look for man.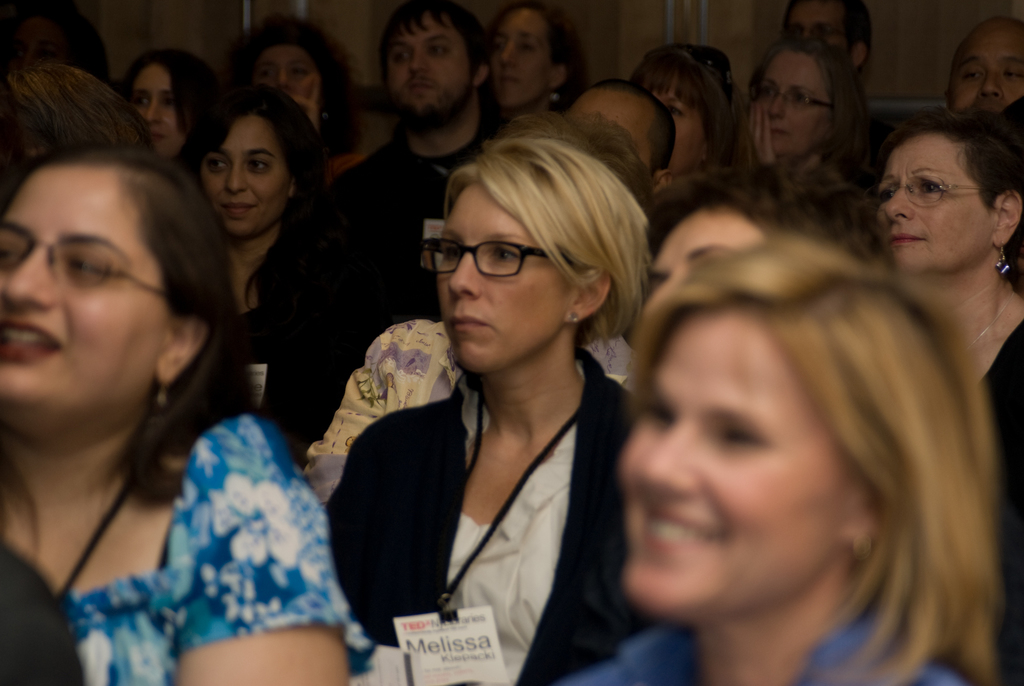
Found: BBox(780, 0, 874, 68).
